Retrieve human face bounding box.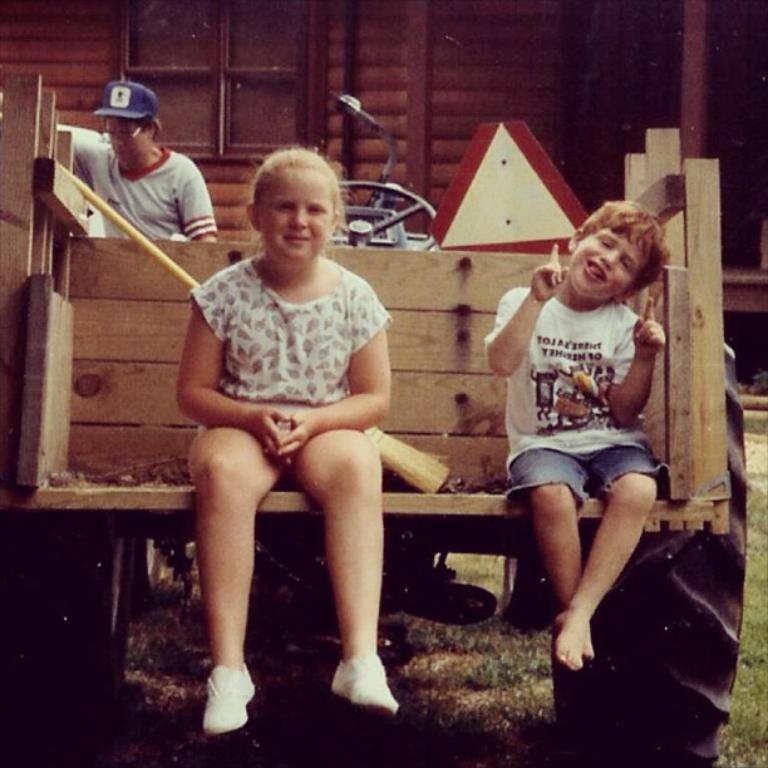
Bounding box: (left=565, top=222, right=651, bottom=307).
